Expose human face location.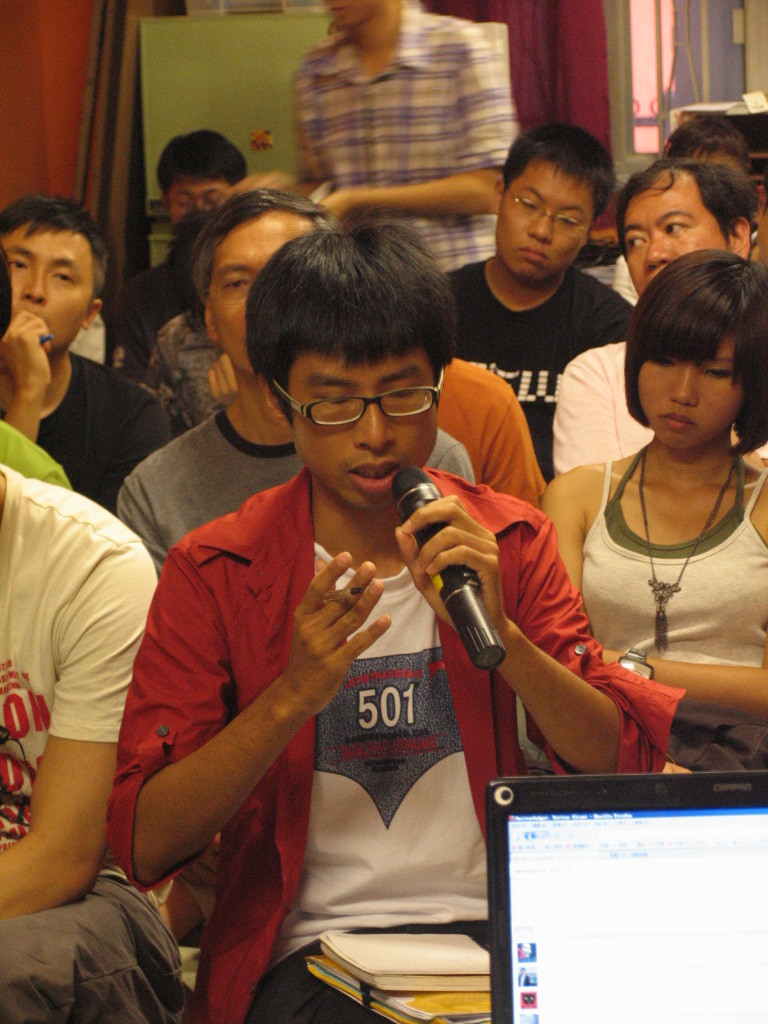
Exposed at [x1=495, y1=156, x2=597, y2=282].
